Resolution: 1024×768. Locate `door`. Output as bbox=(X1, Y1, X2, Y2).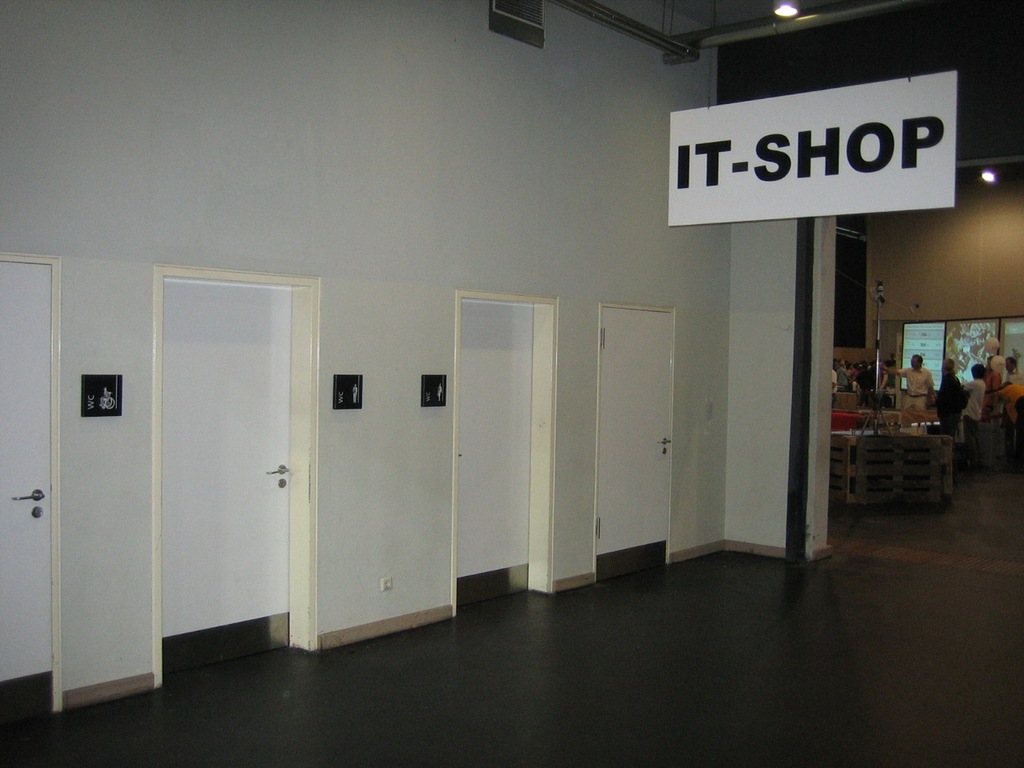
bbox=(598, 308, 673, 556).
